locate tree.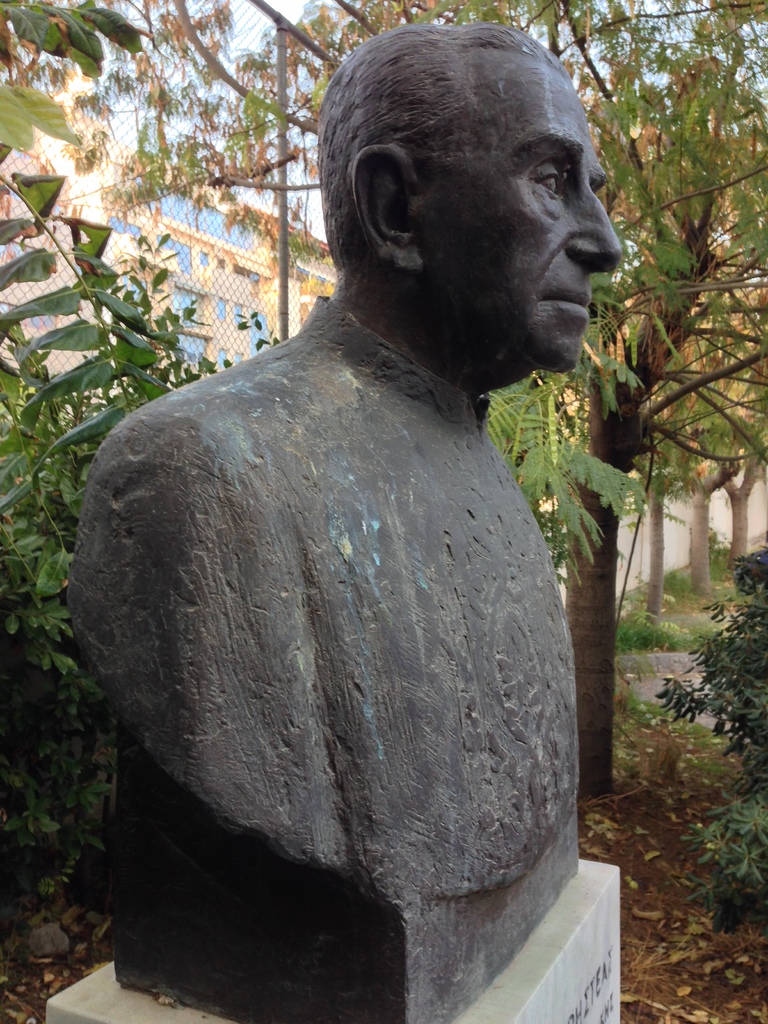
Bounding box: [x1=0, y1=0, x2=767, y2=797].
